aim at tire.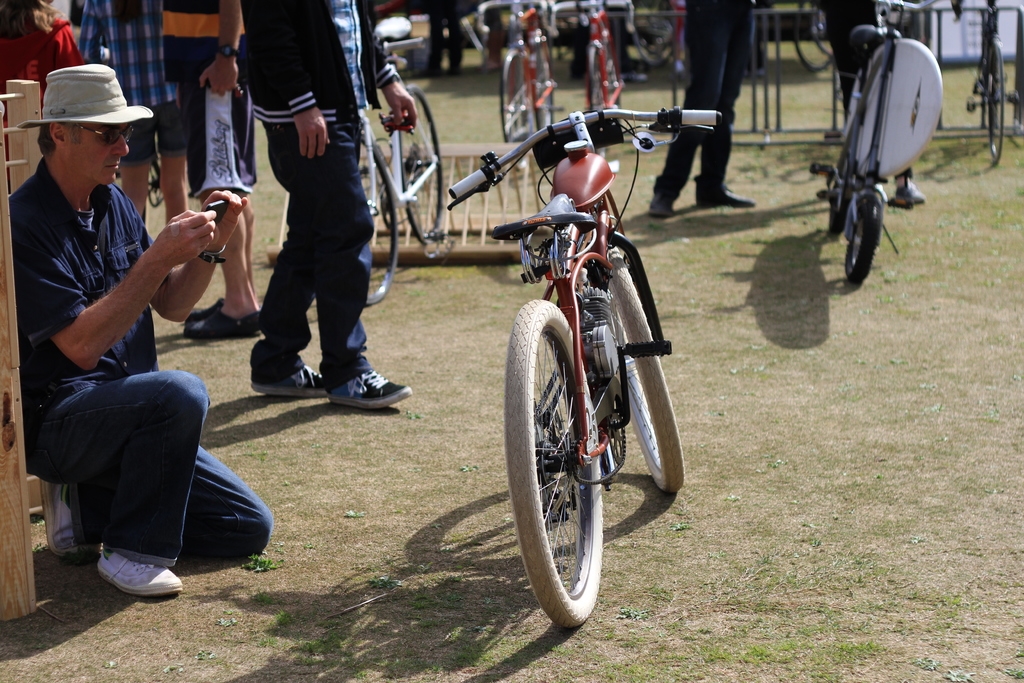
Aimed at 148:153:166:207.
